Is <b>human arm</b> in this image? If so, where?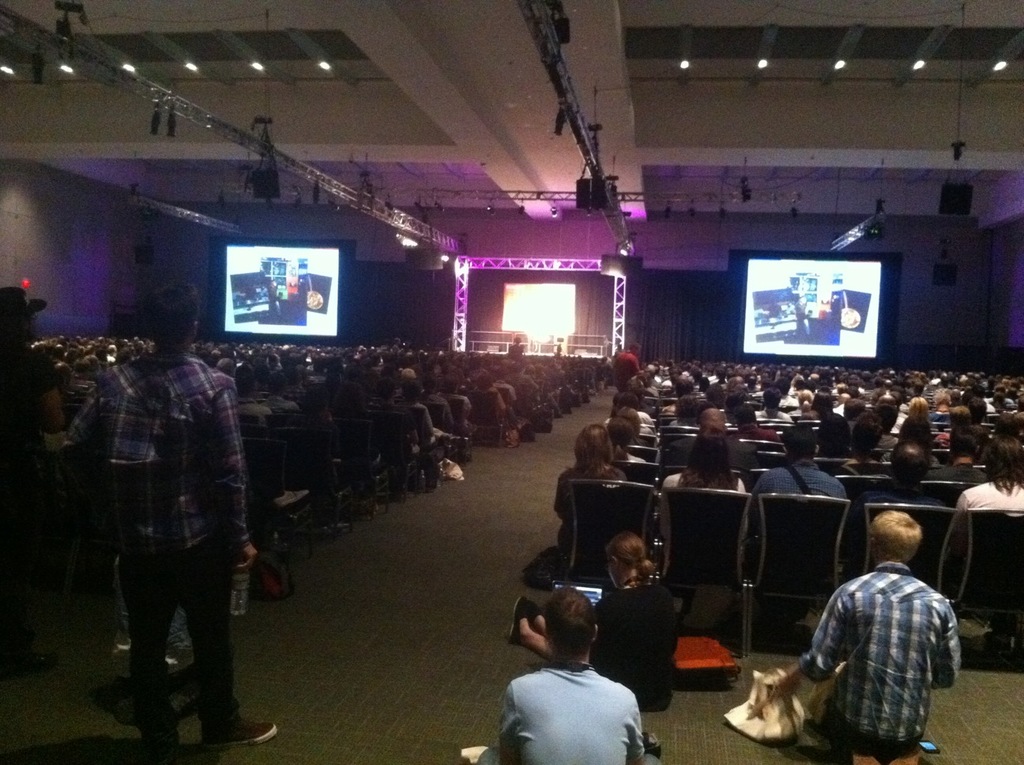
Yes, at <box>507,390,514,399</box>.
